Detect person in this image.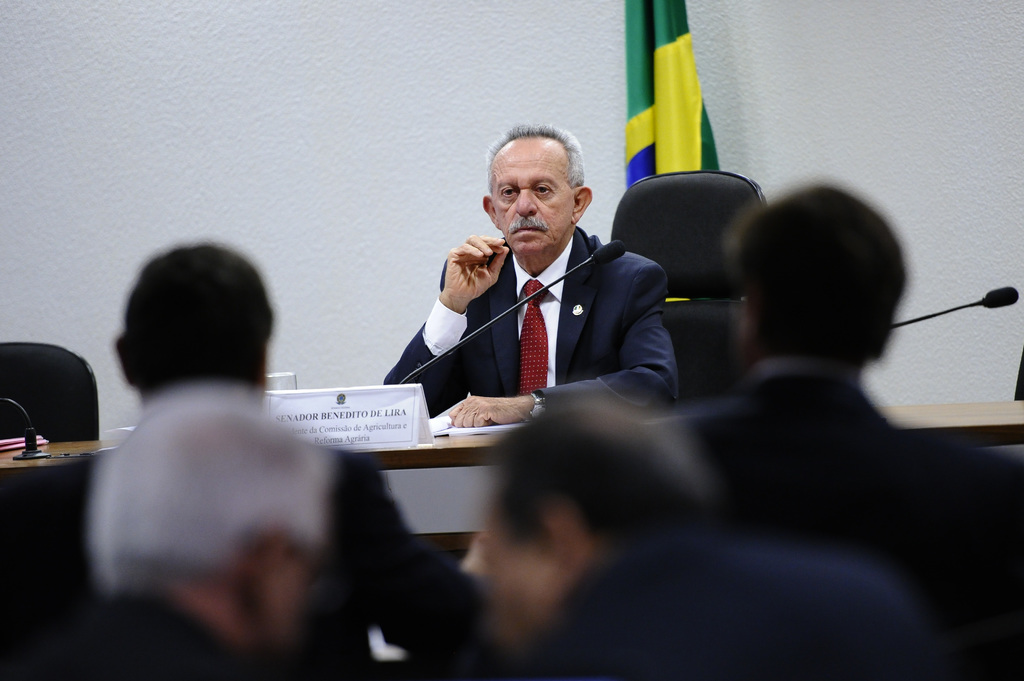
Detection: {"x1": 380, "y1": 116, "x2": 675, "y2": 429}.
